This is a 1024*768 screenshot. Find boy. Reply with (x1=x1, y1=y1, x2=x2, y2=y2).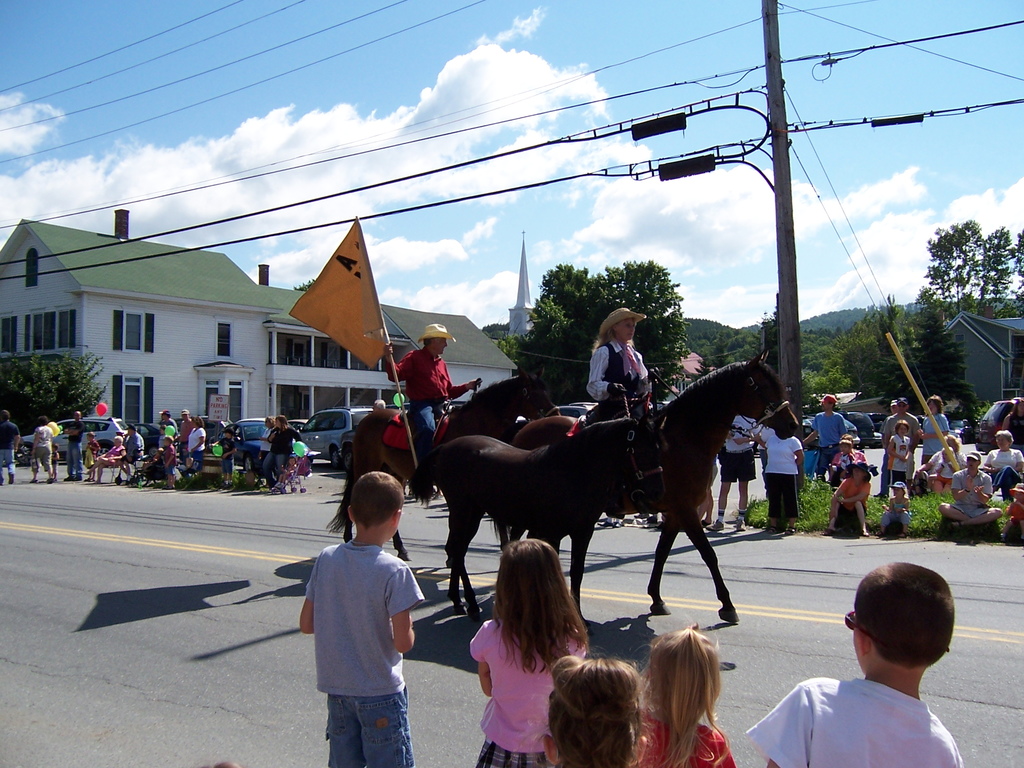
(x1=745, y1=563, x2=964, y2=767).
